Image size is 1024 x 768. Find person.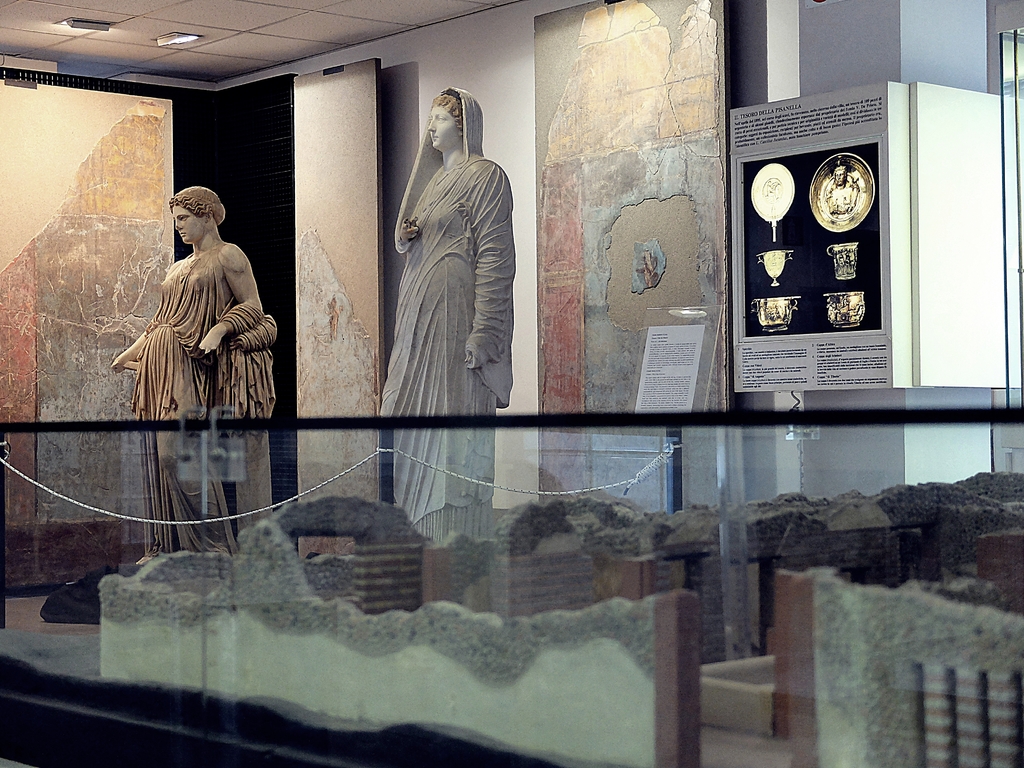
(367,75,520,476).
